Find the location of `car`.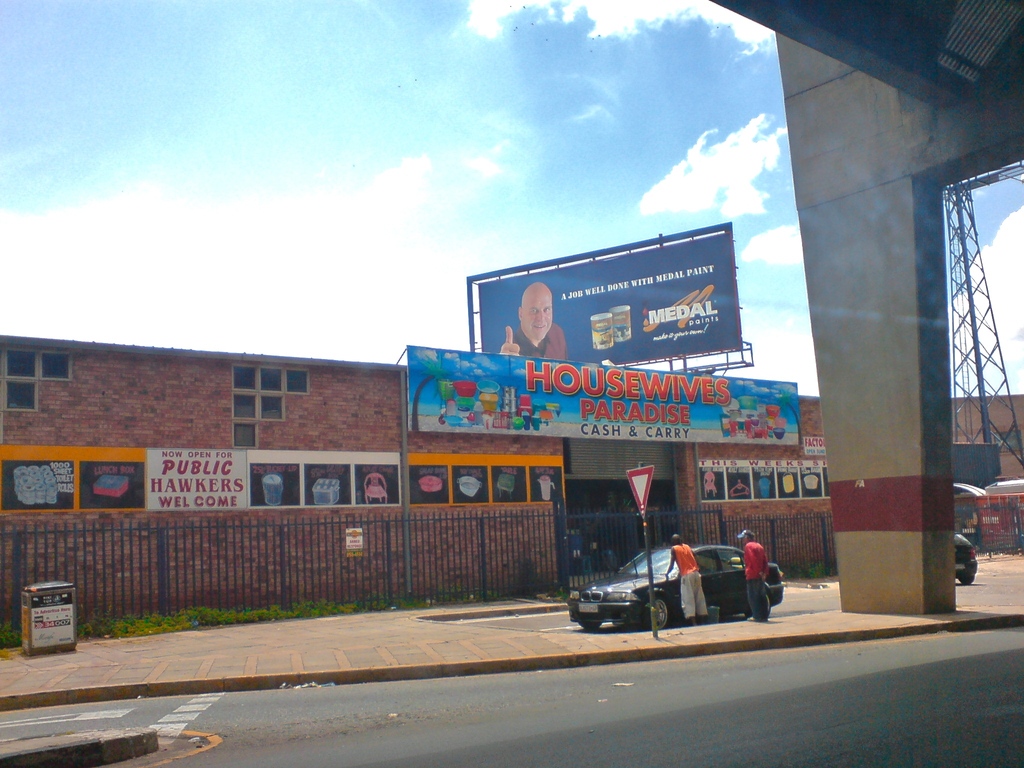
Location: (left=948, top=481, right=985, bottom=500).
